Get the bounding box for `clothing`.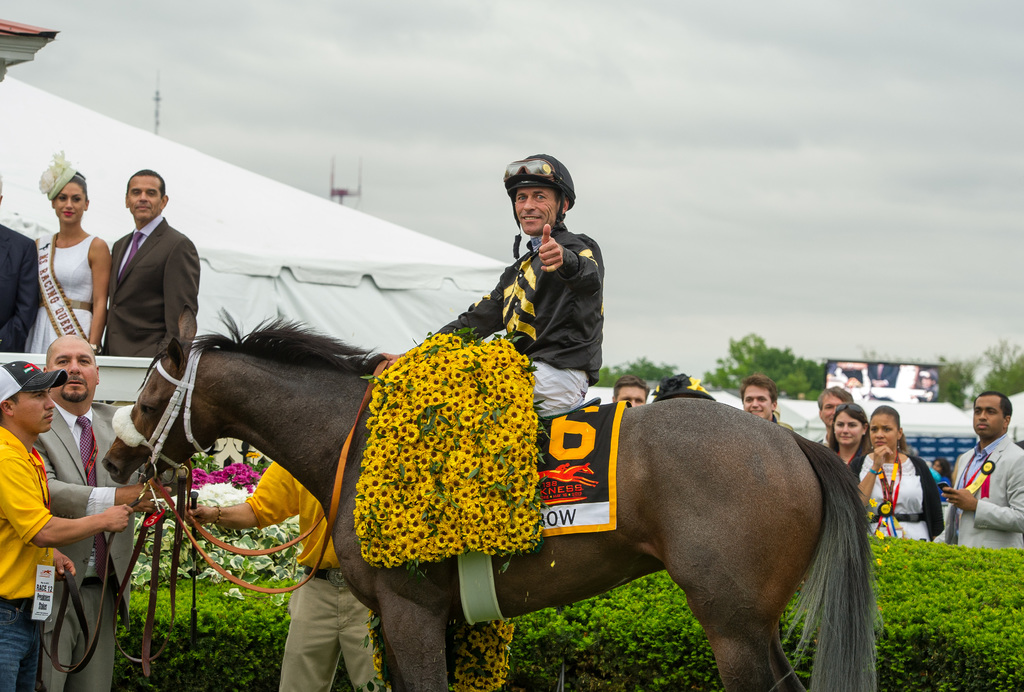
246,461,375,691.
